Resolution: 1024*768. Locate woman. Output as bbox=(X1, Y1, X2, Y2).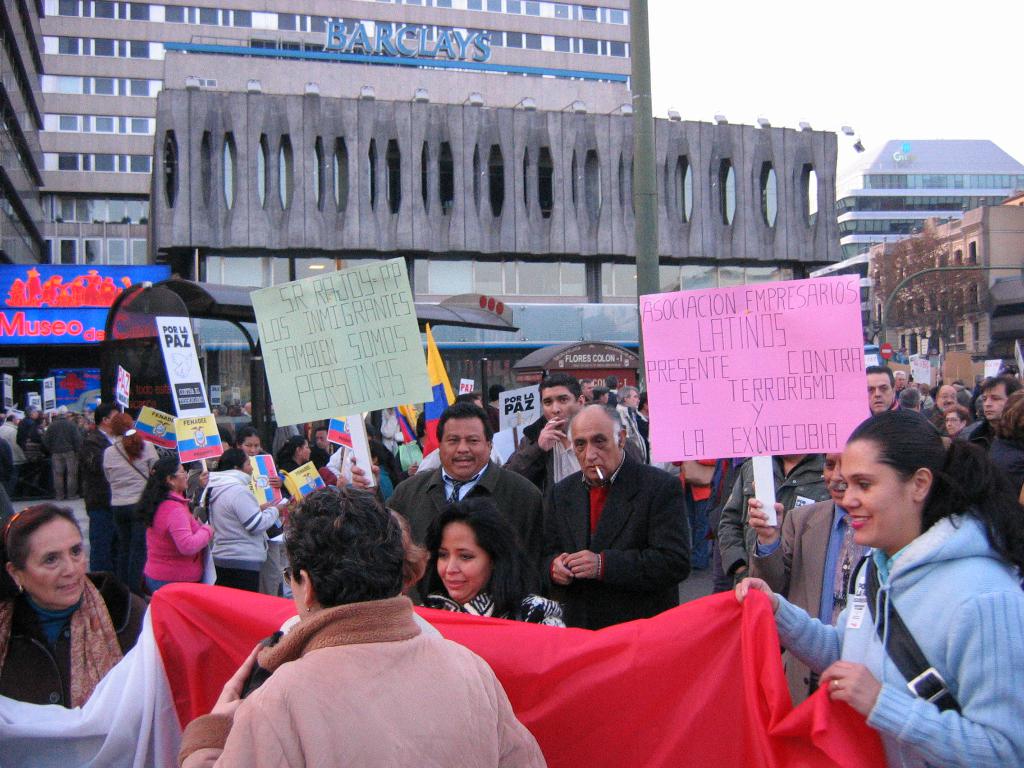
bbox=(103, 415, 159, 584).
